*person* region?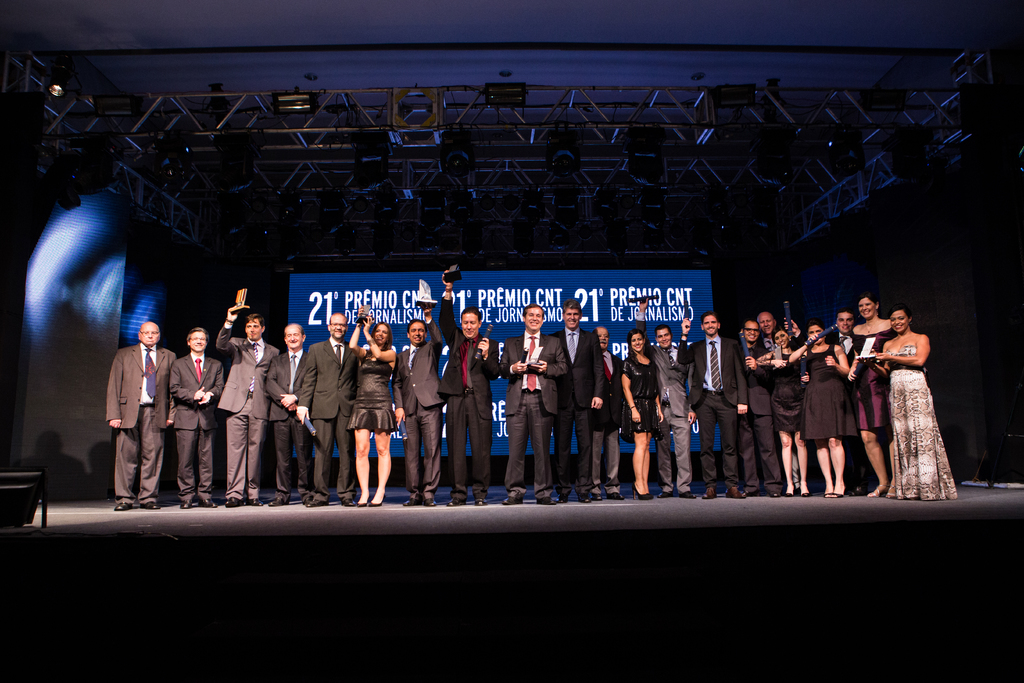
bbox(104, 309, 186, 521)
